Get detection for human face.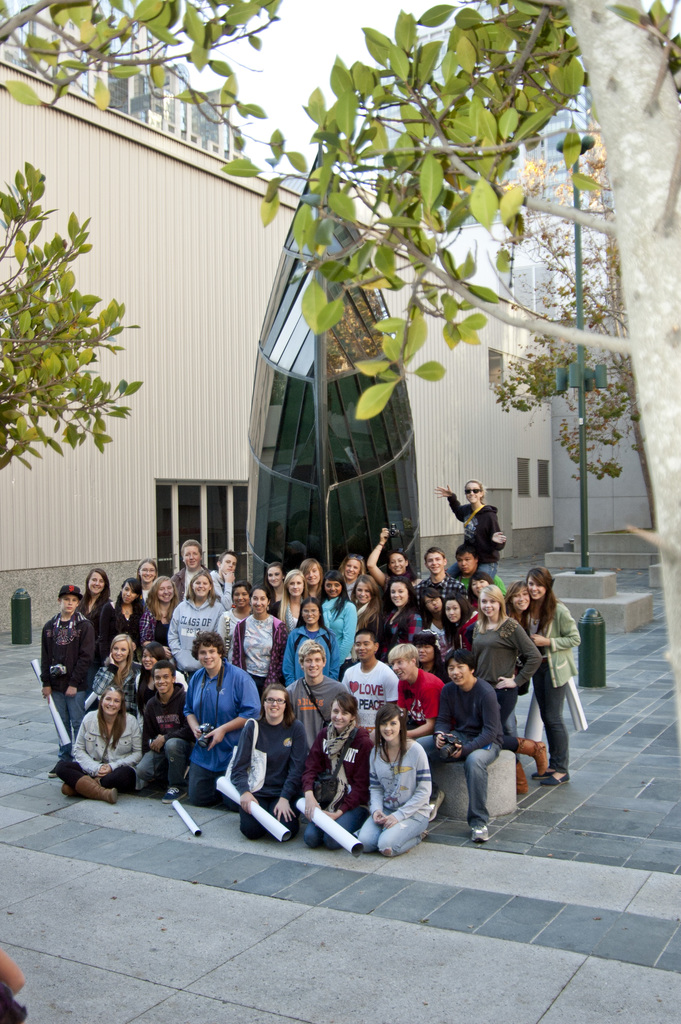
Detection: region(140, 646, 156, 671).
